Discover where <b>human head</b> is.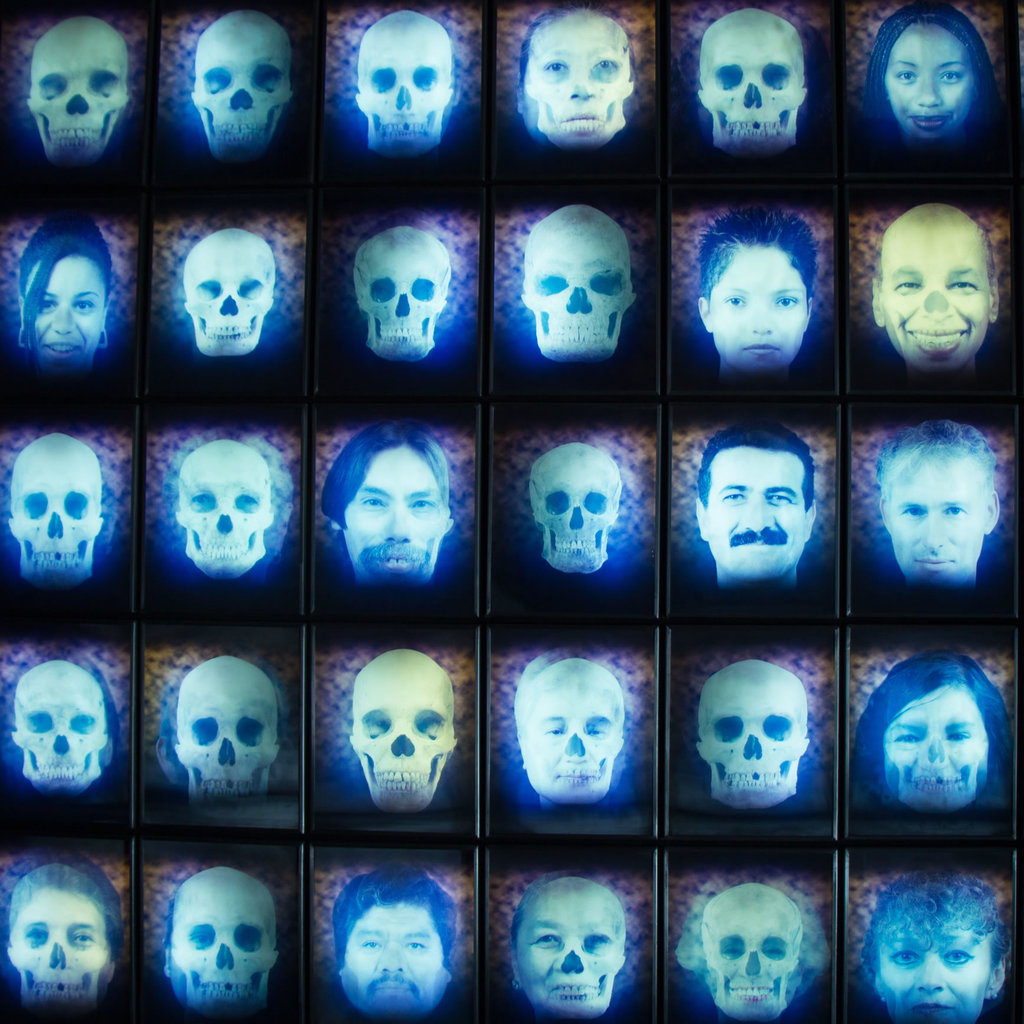
Discovered at select_region(693, 422, 817, 591).
